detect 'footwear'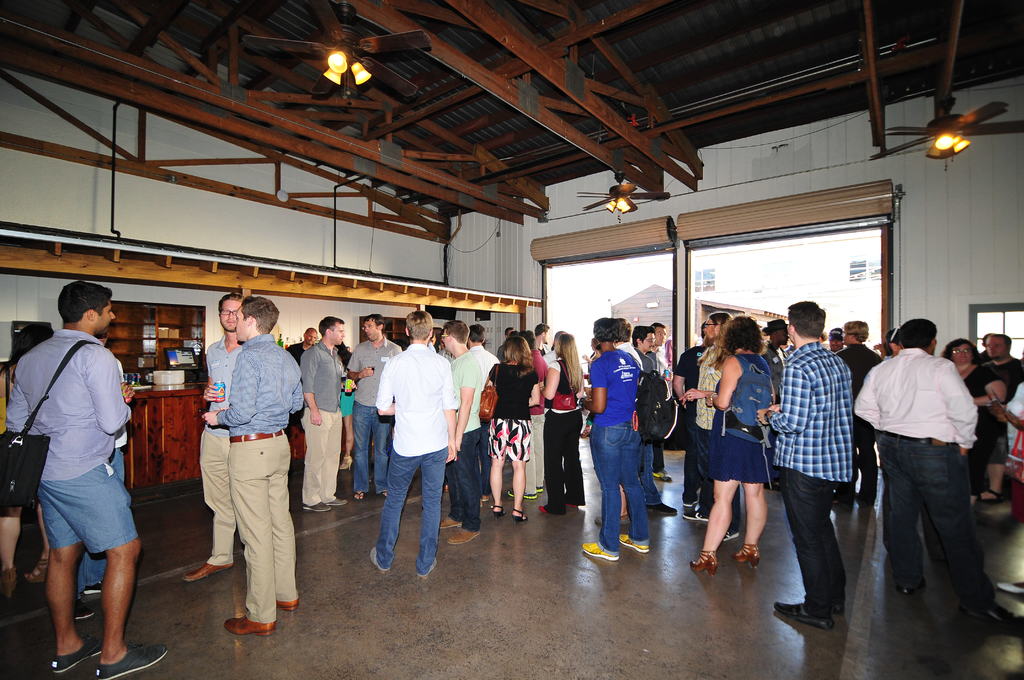
select_region(353, 490, 365, 499)
